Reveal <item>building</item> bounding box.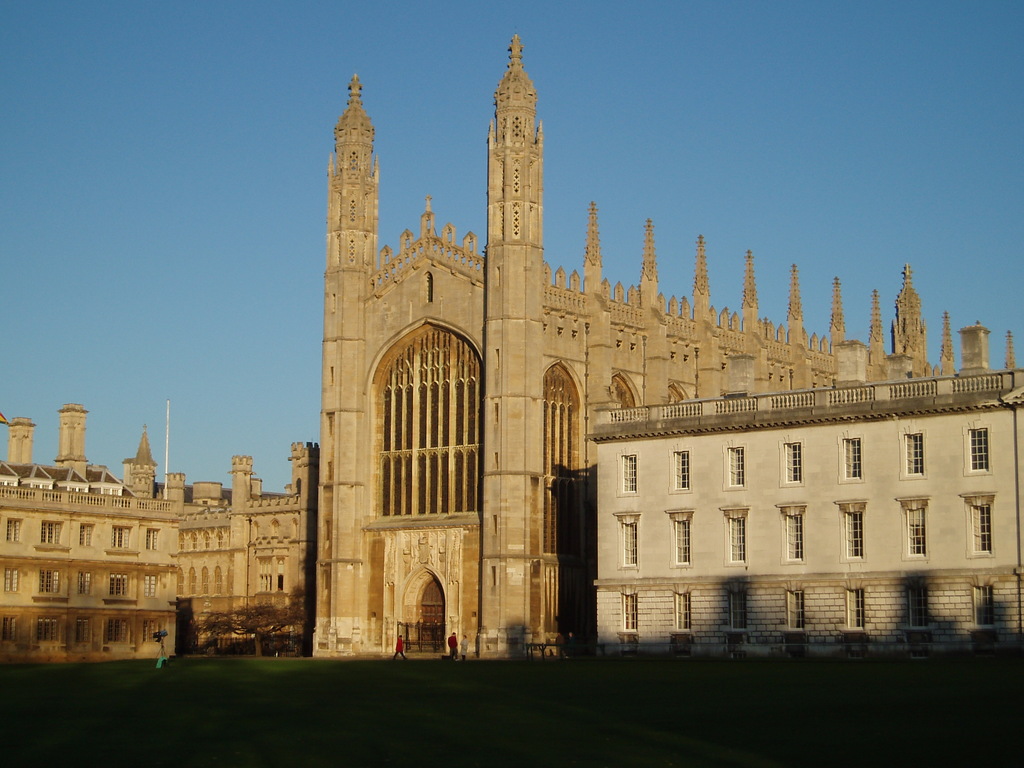
Revealed: 586/366/1023/662.
